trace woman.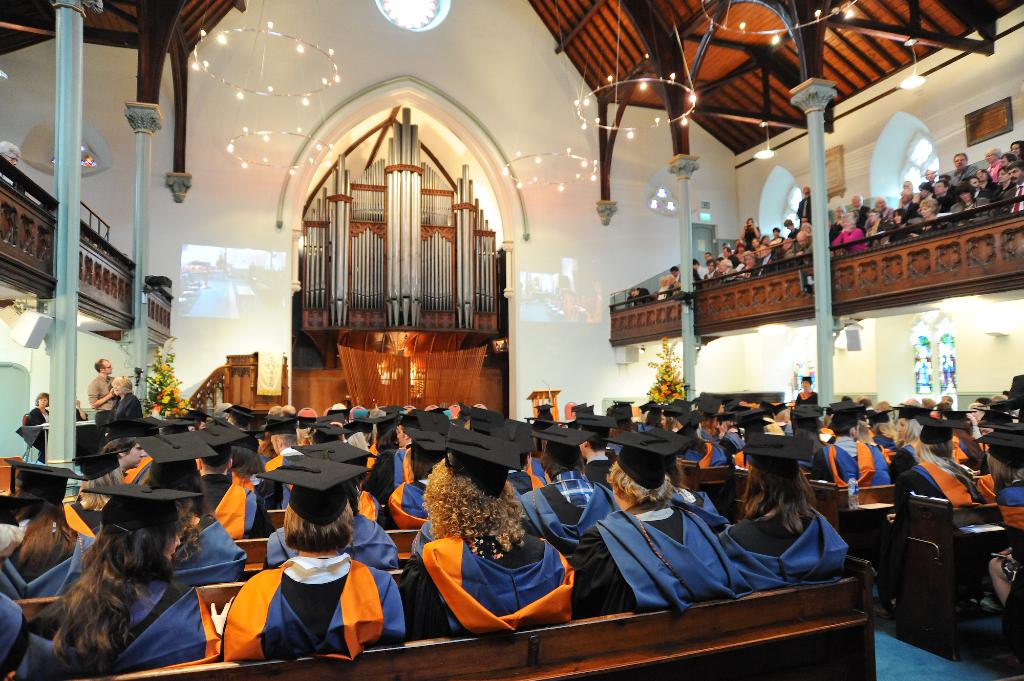
Traced to 881, 412, 975, 618.
